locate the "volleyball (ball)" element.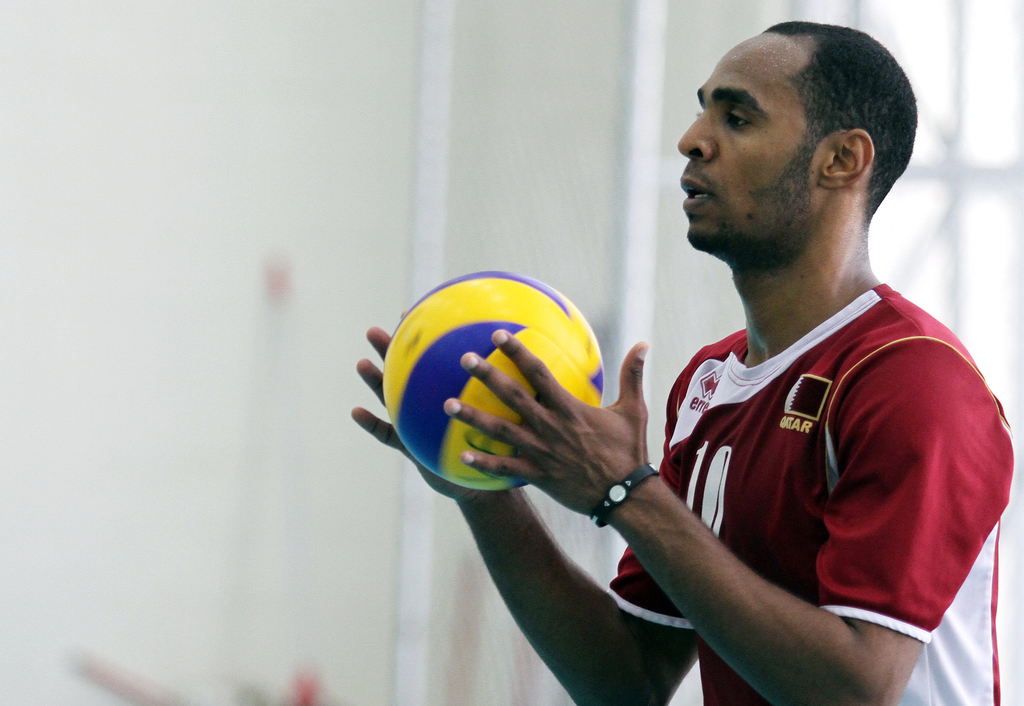
Element bbox: <box>372,269,611,488</box>.
